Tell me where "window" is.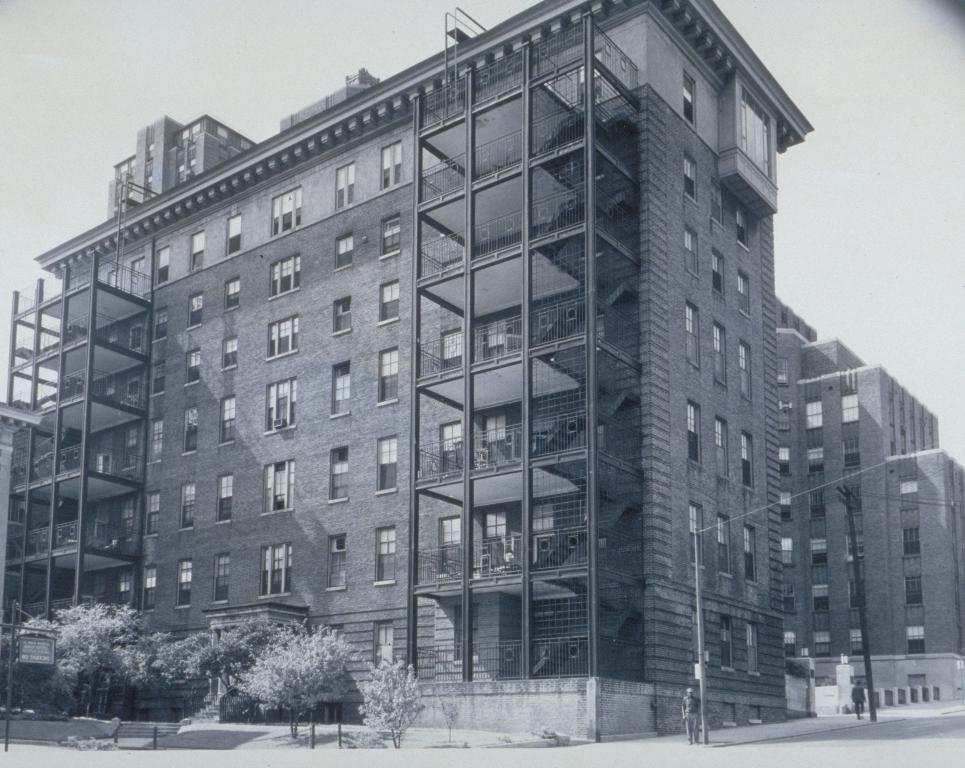
"window" is at locate(849, 628, 866, 656).
